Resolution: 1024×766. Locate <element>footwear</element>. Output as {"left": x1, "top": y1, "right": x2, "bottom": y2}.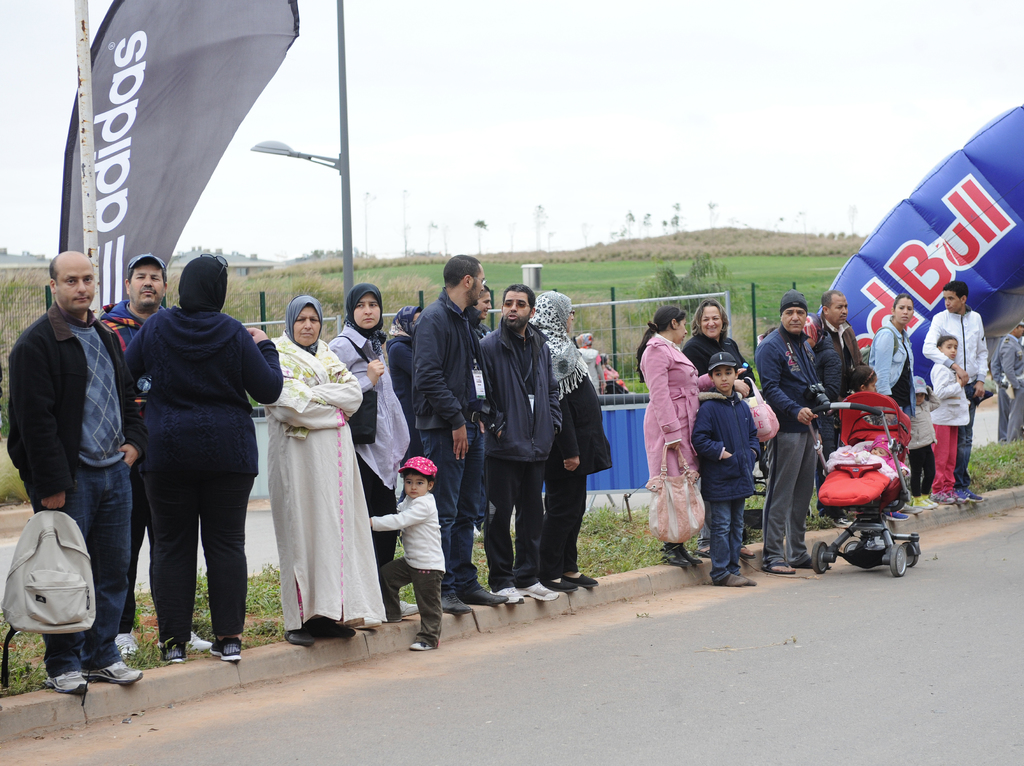
{"left": 157, "top": 641, "right": 182, "bottom": 666}.
